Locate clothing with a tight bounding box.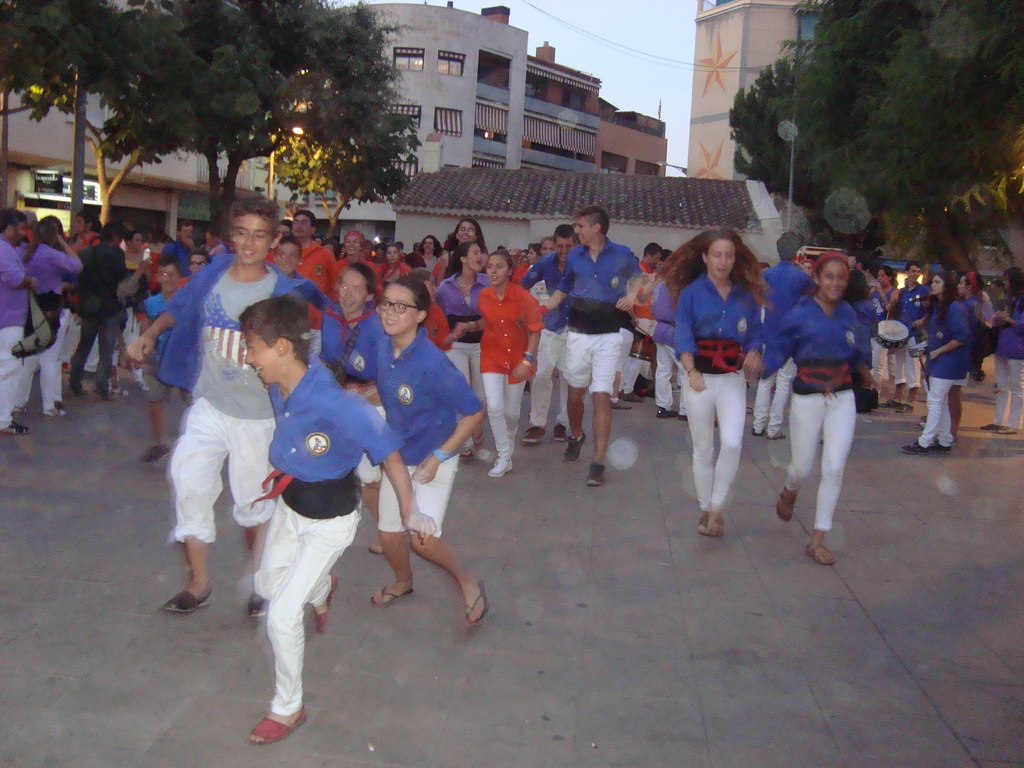
crop(992, 296, 1023, 434).
